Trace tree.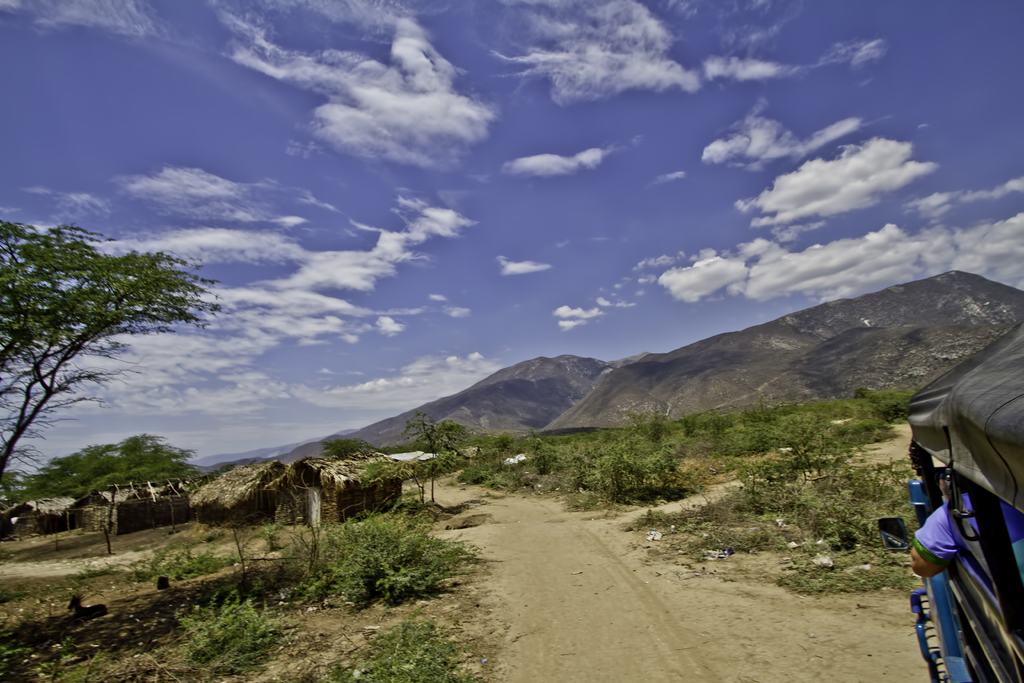
Traced to (x1=12, y1=182, x2=232, y2=542).
